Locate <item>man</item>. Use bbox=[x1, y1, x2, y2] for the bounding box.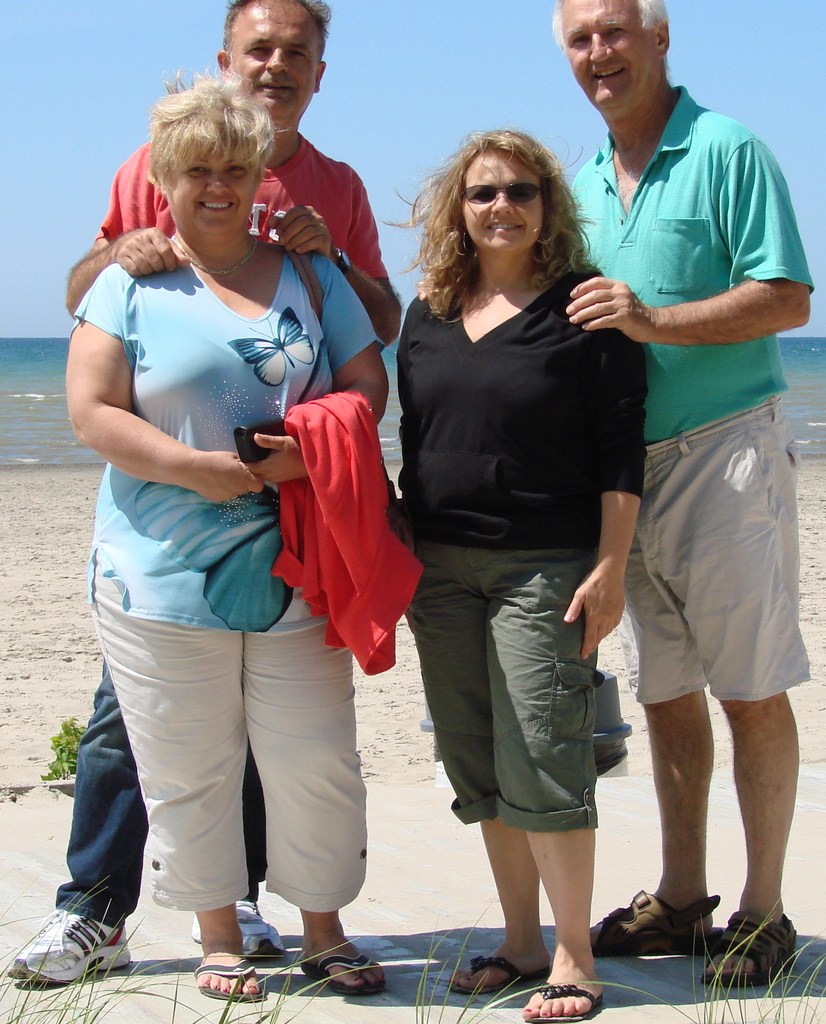
bbox=[7, 0, 403, 991].
